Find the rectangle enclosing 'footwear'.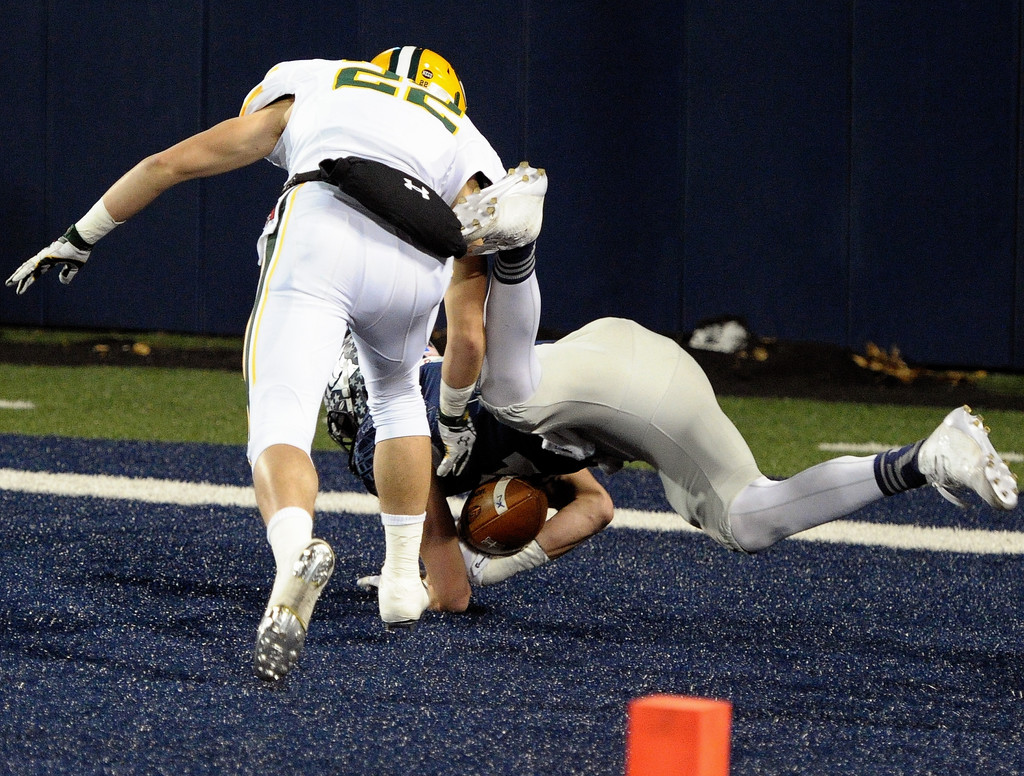
452 161 547 244.
